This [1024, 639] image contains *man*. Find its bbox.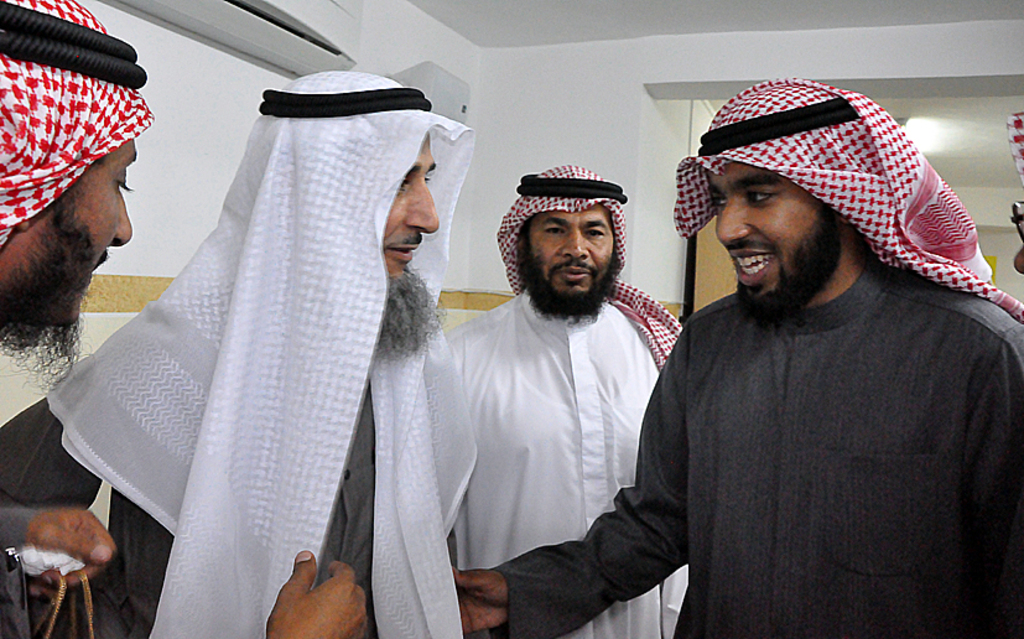
(0, 0, 368, 638).
